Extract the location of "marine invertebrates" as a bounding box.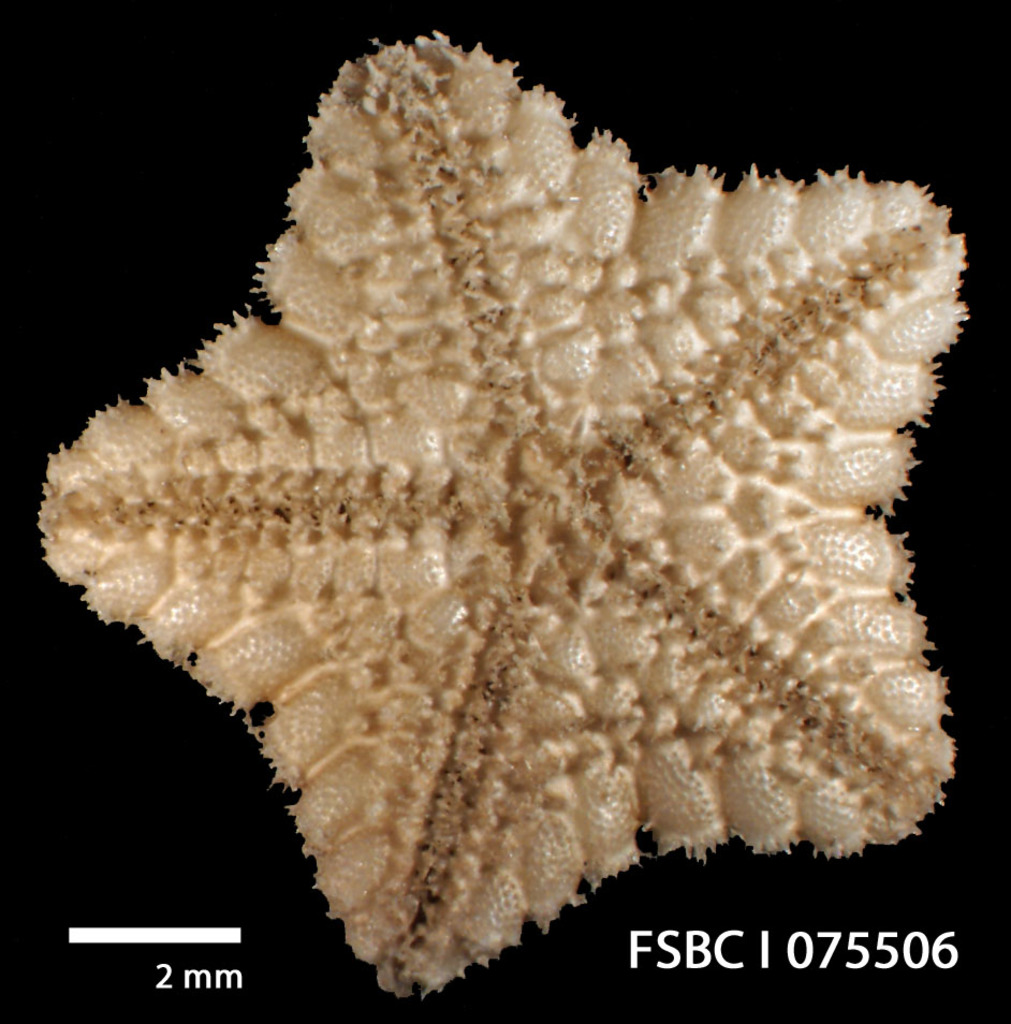
Rect(62, 8, 1000, 950).
